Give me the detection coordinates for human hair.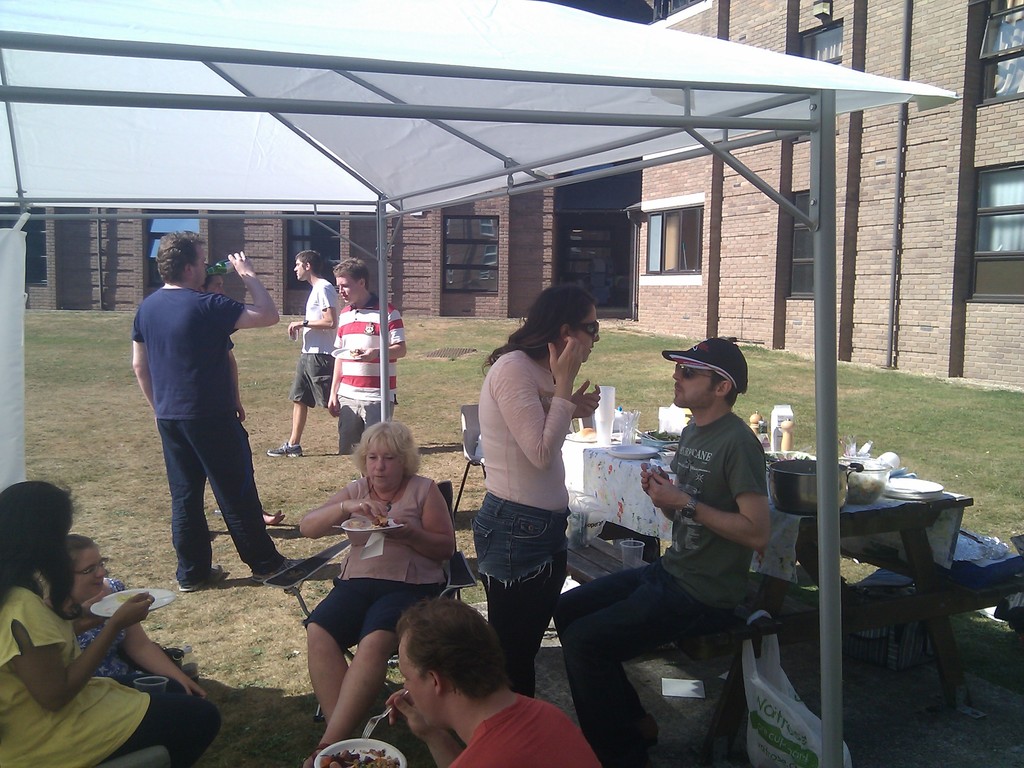
pyautogui.locateOnScreen(0, 479, 75, 624).
